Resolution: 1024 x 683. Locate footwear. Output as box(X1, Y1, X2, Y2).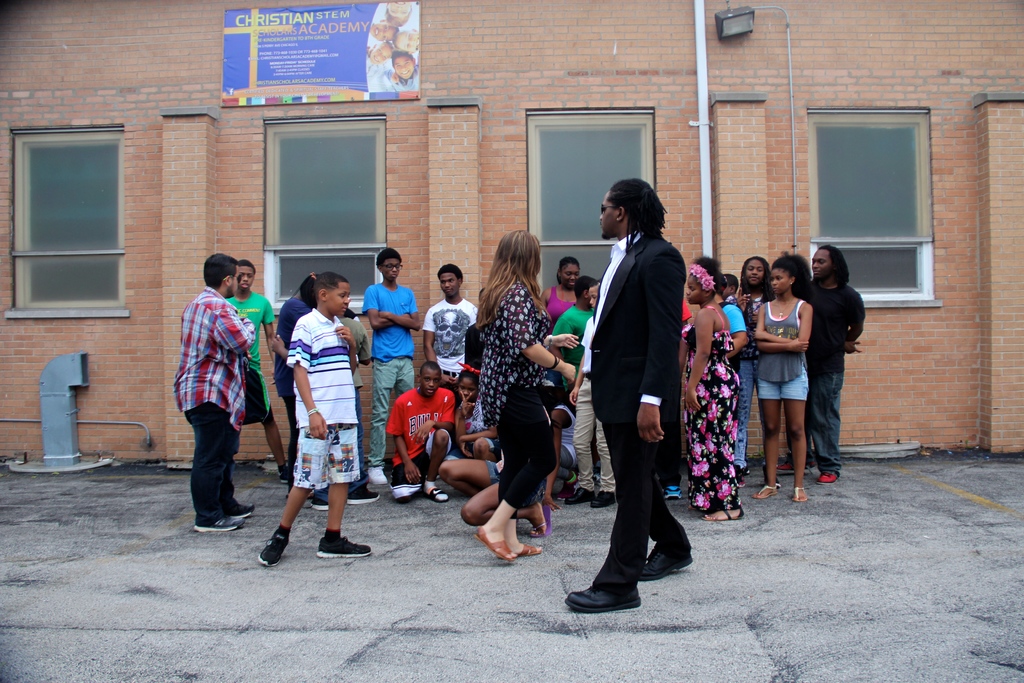
box(564, 583, 641, 614).
